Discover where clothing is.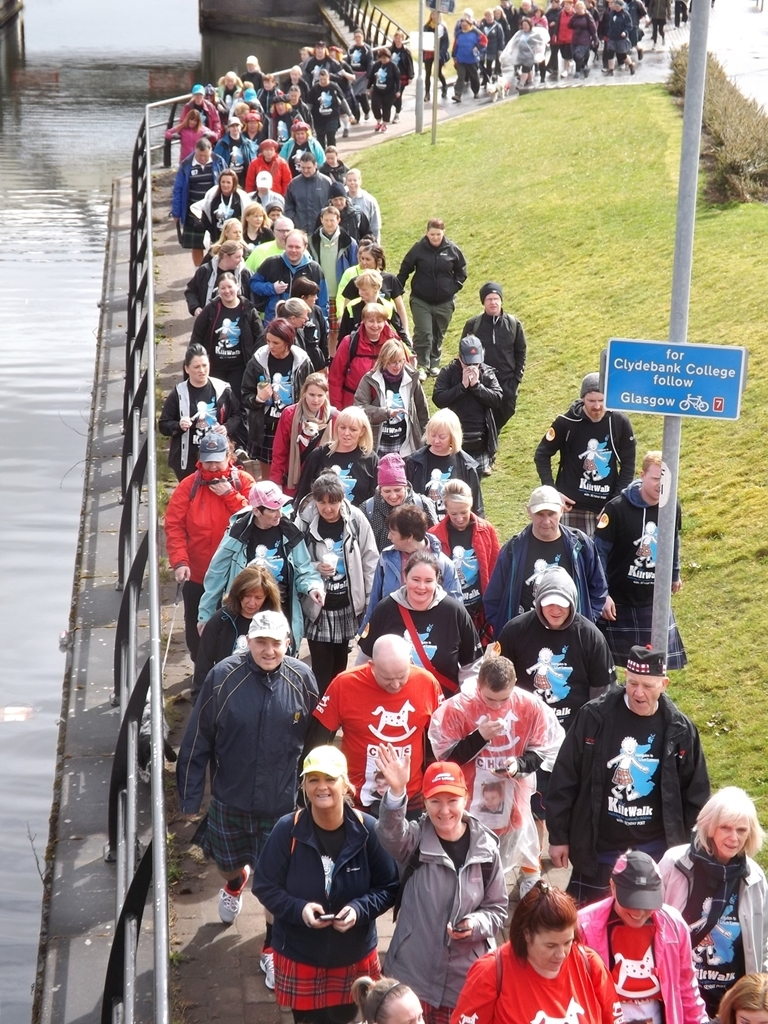
Discovered at [396,435,480,497].
